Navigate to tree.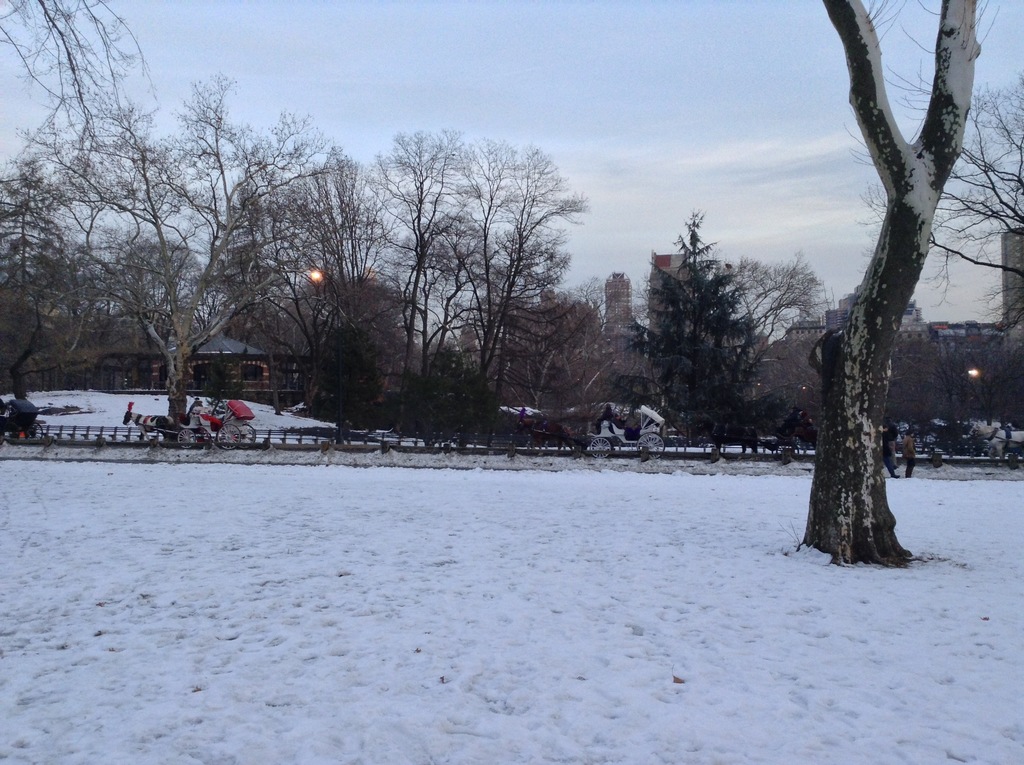
Navigation target: (left=838, top=66, right=1023, bottom=430).
